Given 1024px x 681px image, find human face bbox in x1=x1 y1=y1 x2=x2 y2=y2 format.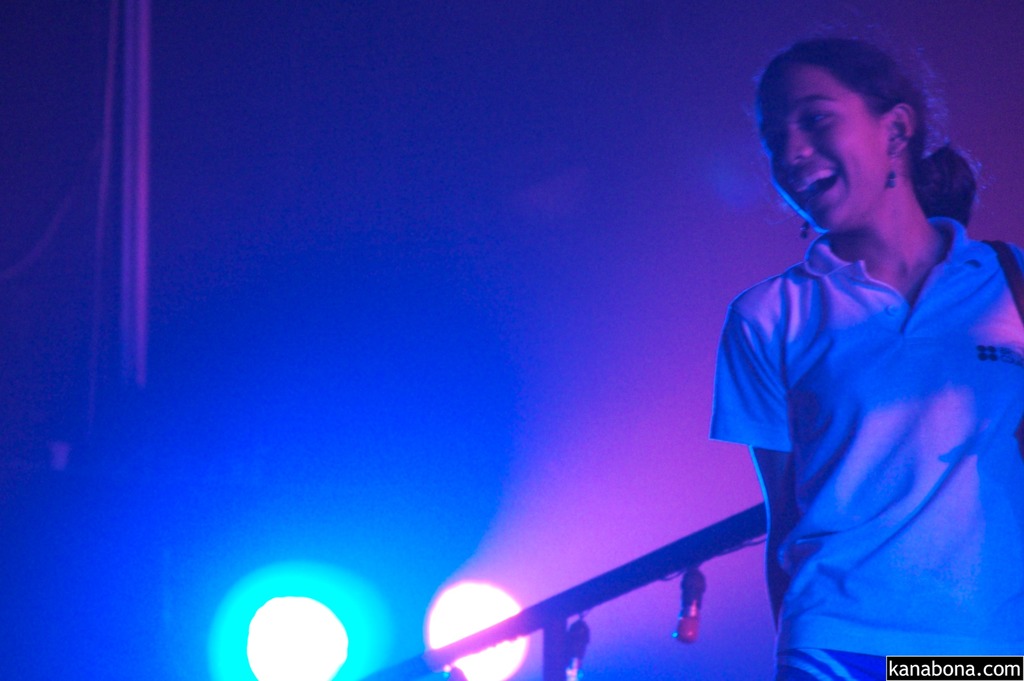
x1=761 y1=67 x2=890 y2=233.
